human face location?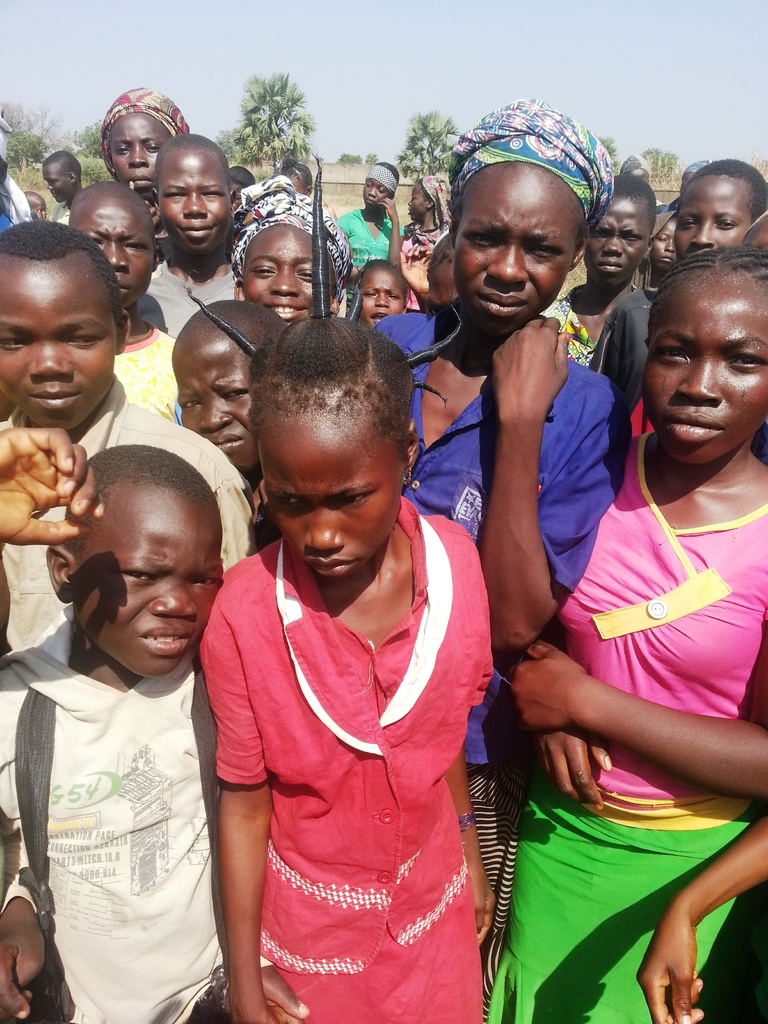
bbox=(0, 261, 121, 420)
